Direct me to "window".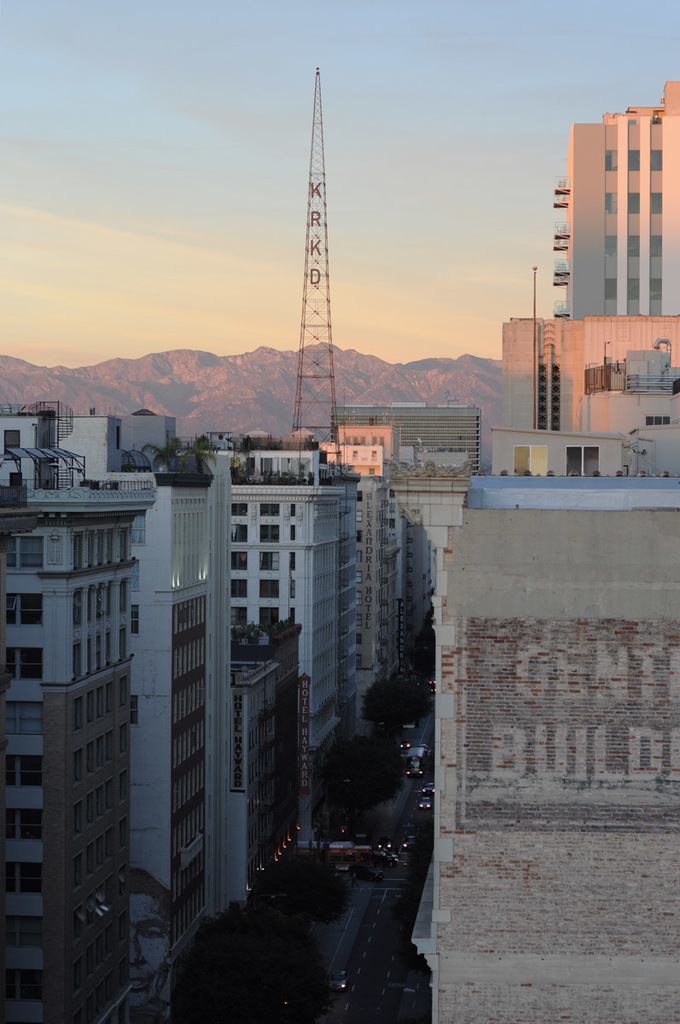
Direction: detection(0, 593, 48, 626).
